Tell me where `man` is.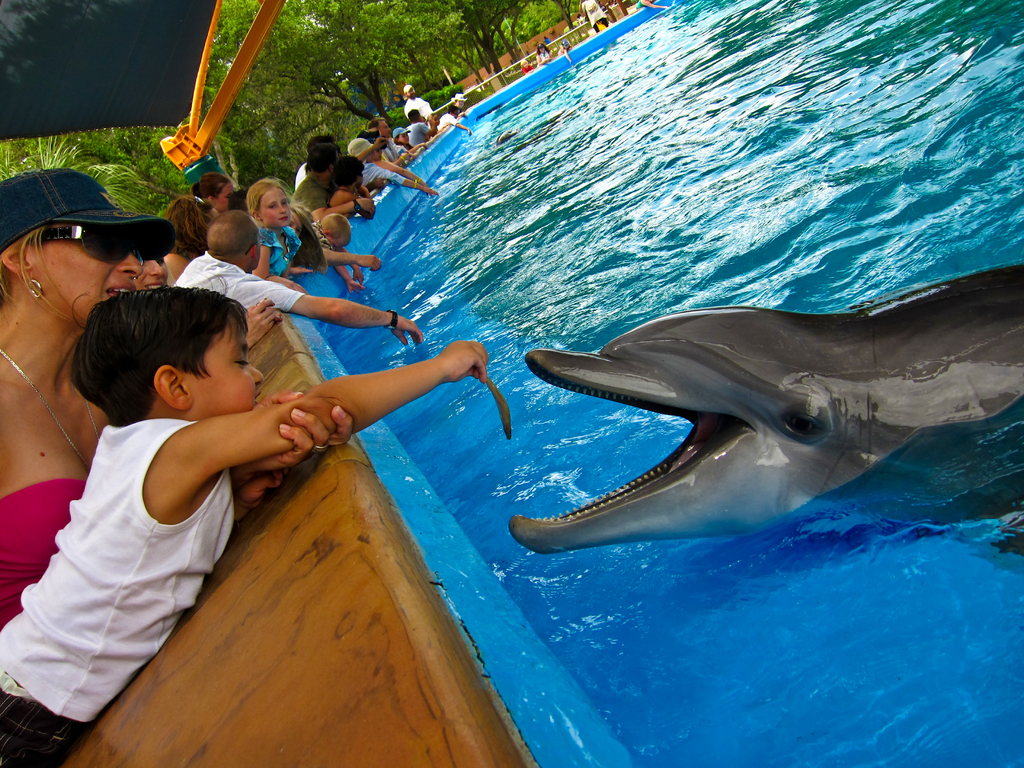
`man` is at <bbox>404, 82, 433, 127</bbox>.
